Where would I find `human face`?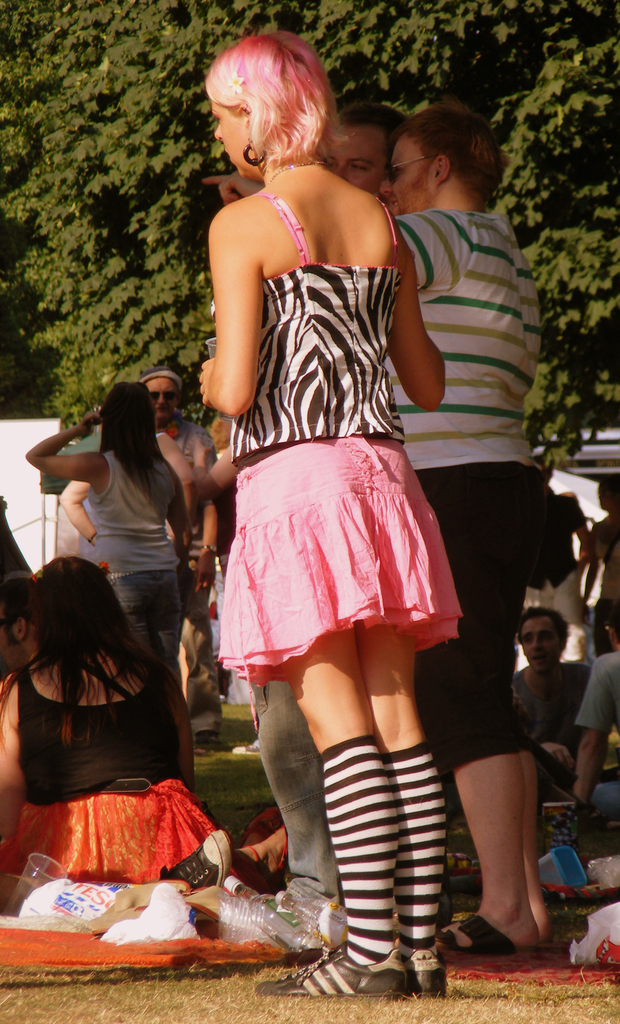
At l=514, t=606, r=556, b=673.
